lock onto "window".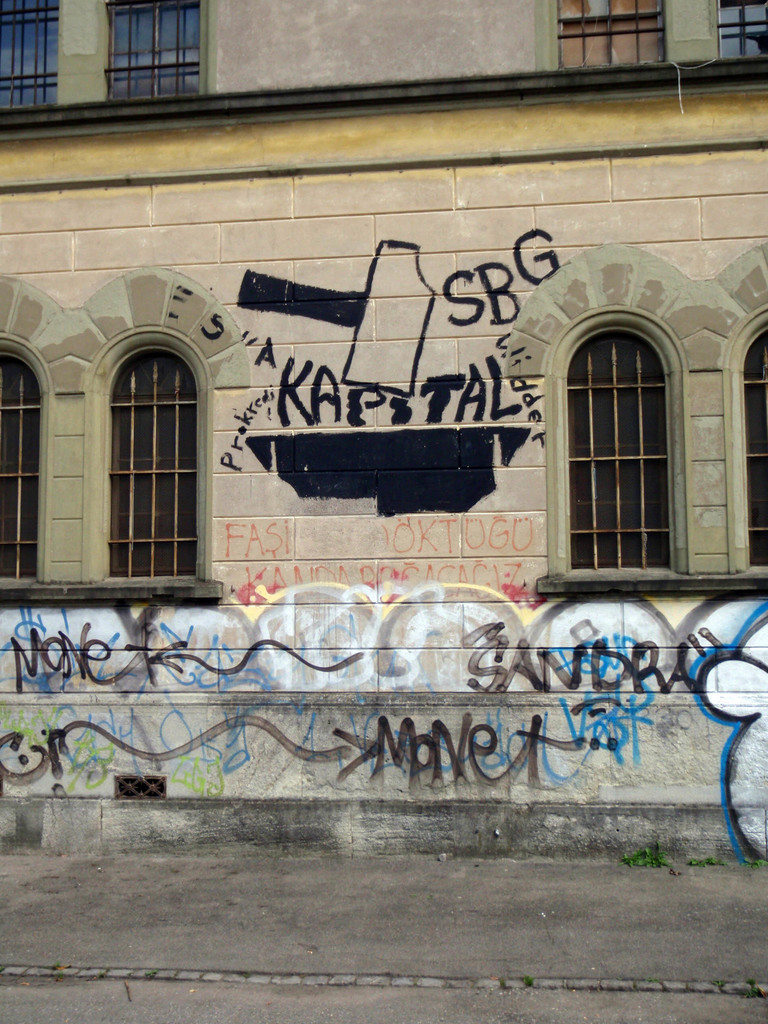
Locked: BBox(531, 0, 665, 83).
